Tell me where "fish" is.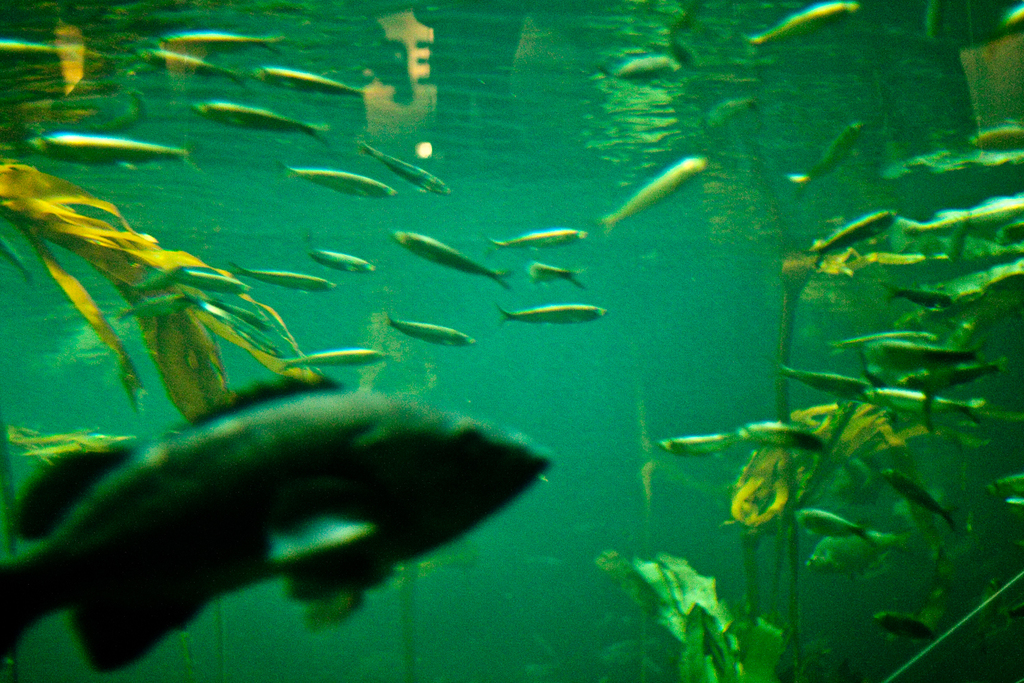
"fish" is at detection(806, 204, 899, 271).
